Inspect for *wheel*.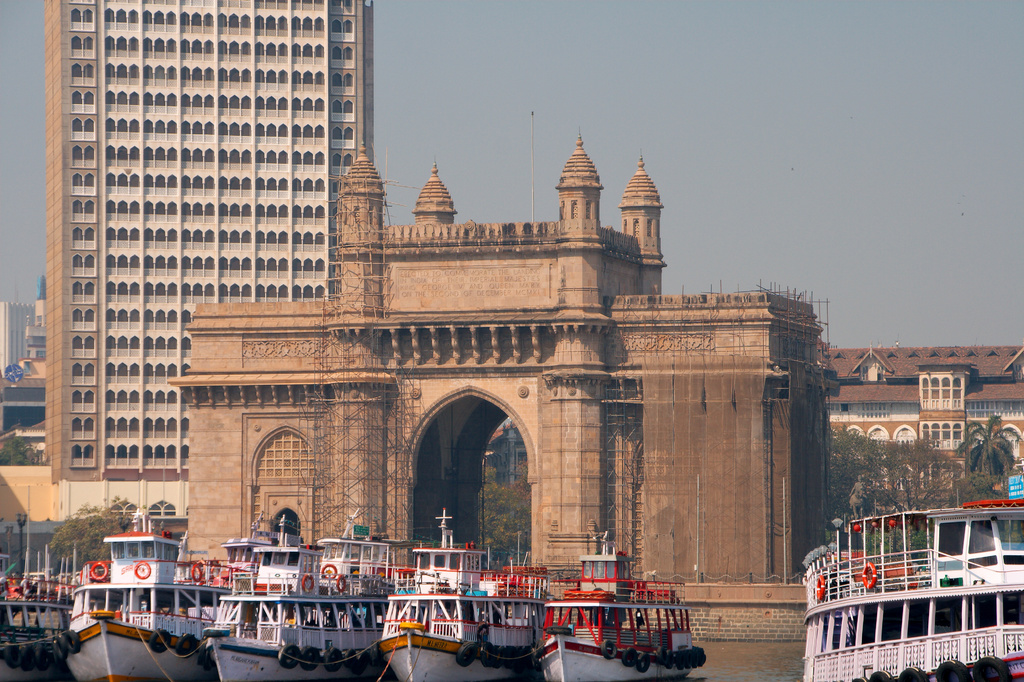
Inspection: left=478, top=648, right=492, bottom=667.
